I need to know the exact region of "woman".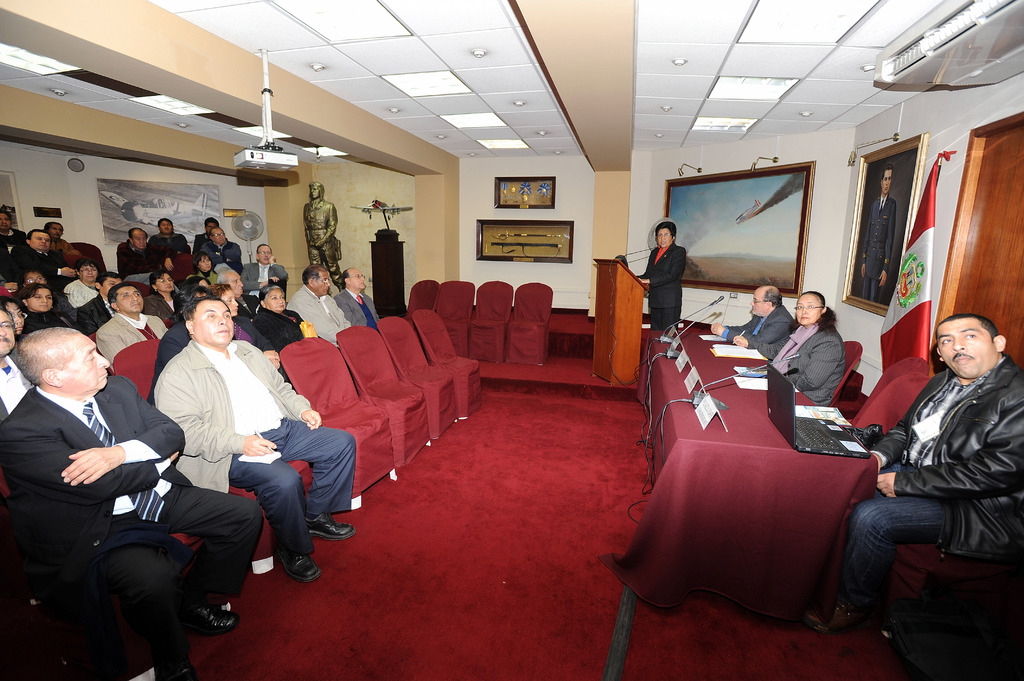
Region: 144/266/189/320.
